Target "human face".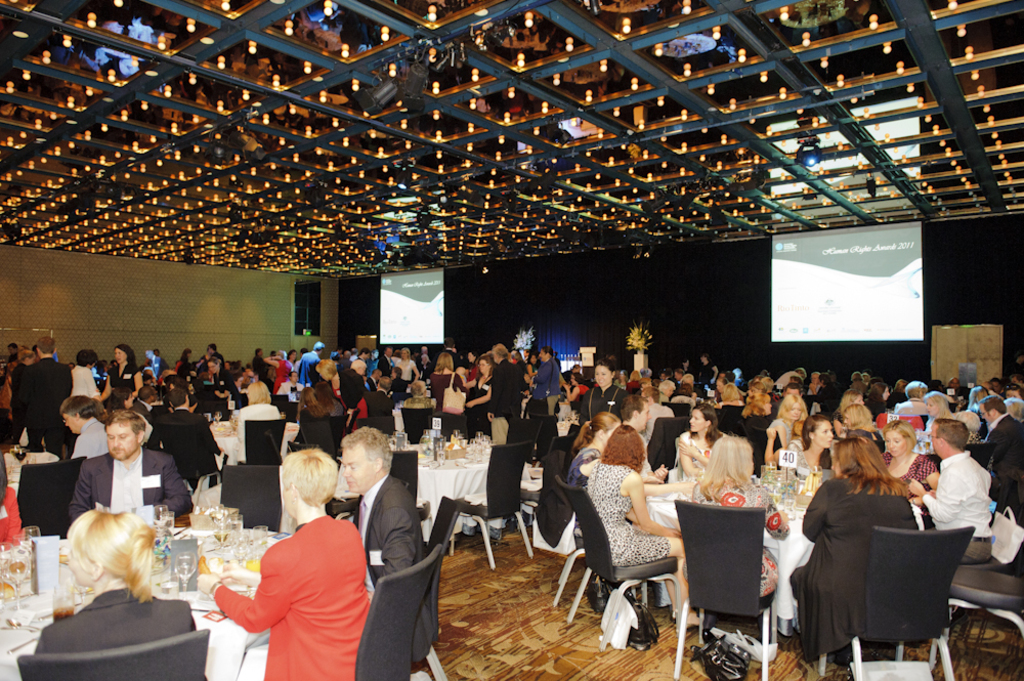
Target region: pyautogui.locateOnScreen(567, 374, 577, 391).
